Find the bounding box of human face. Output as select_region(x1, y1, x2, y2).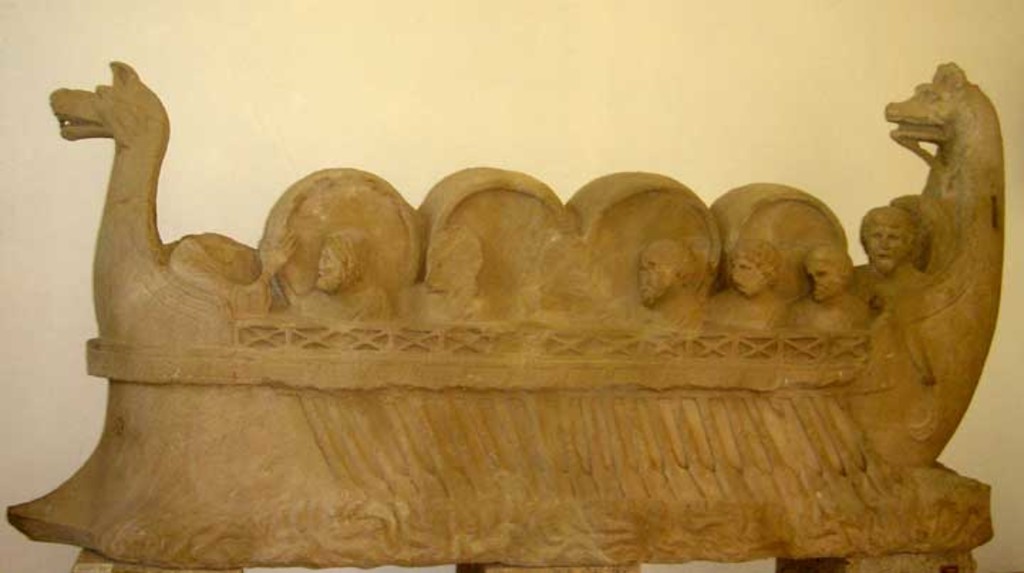
select_region(808, 260, 831, 284).
